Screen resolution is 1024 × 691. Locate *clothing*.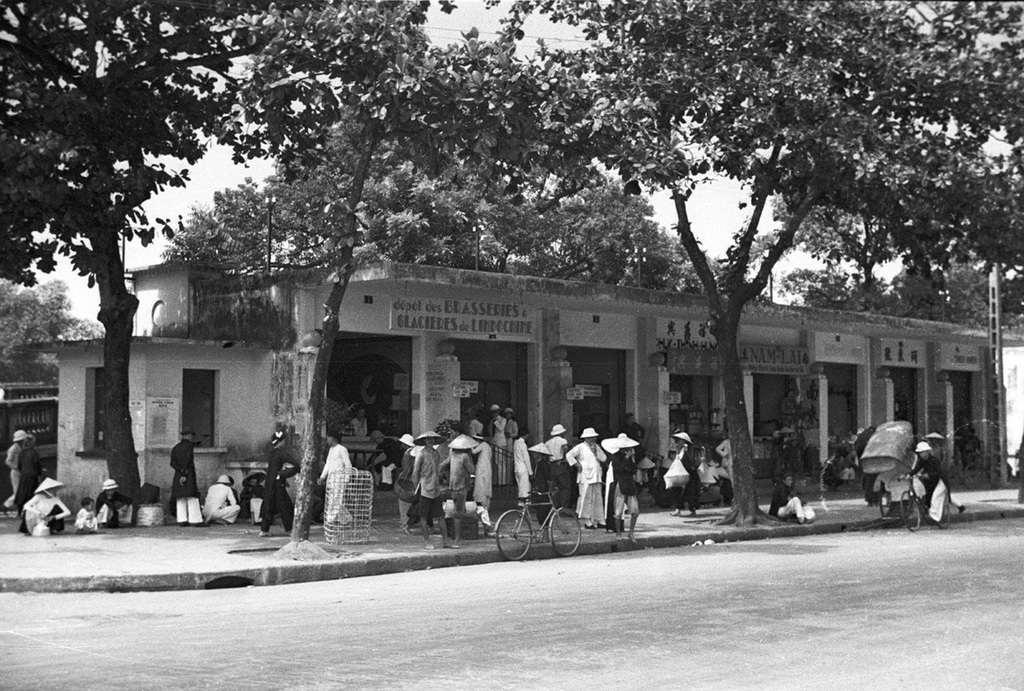
[x1=911, y1=457, x2=958, y2=529].
